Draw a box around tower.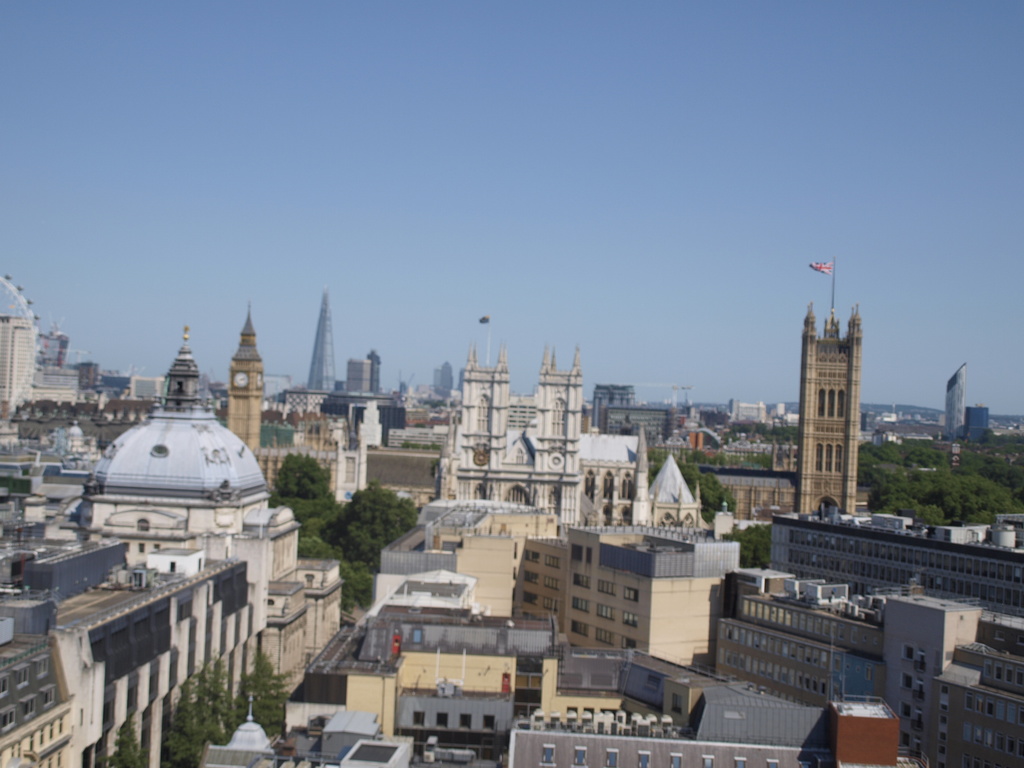
detection(520, 520, 726, 679).
